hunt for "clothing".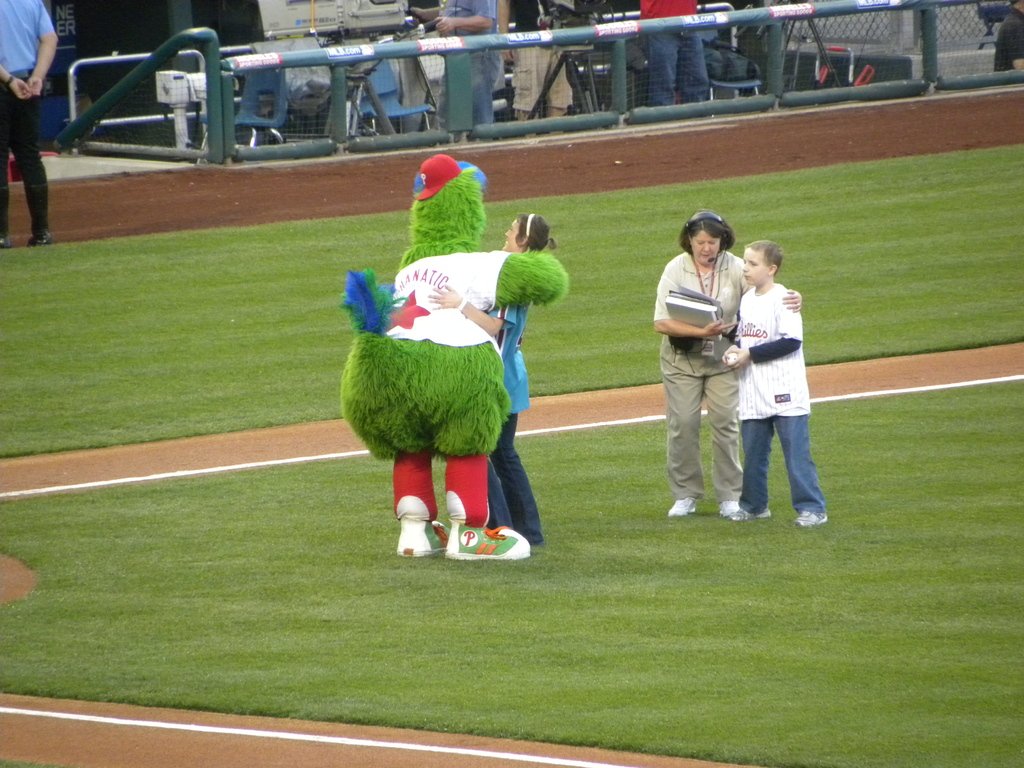
Hunted down at pyautogui.locateOnScreen(728, 247, 826, 507).
